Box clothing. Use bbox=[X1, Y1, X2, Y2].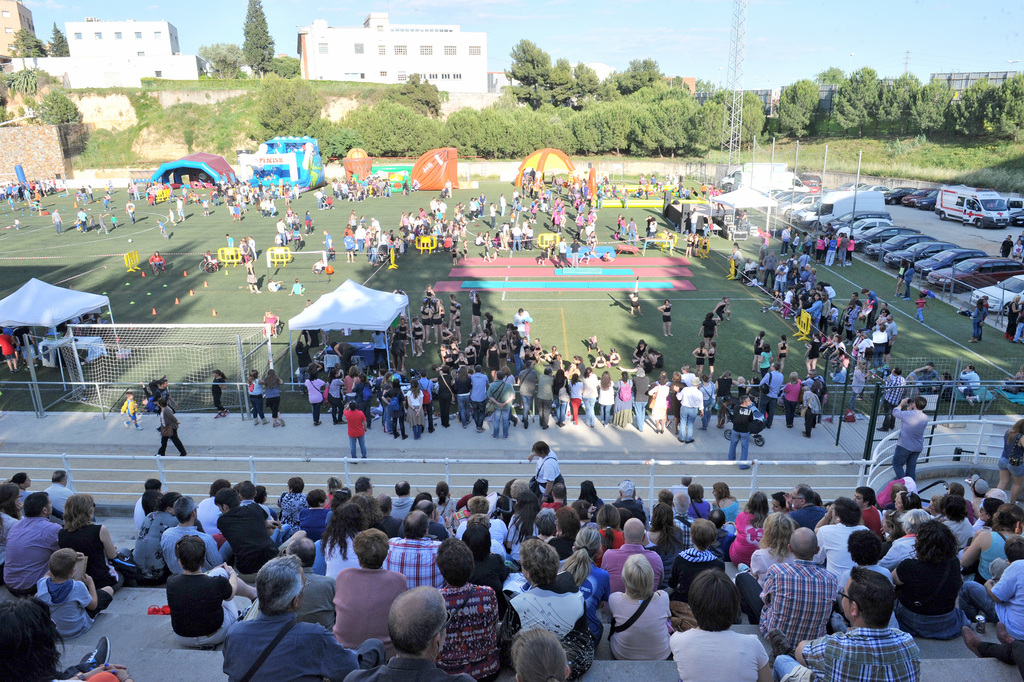
bbox=[97, 213, 108, 234].
